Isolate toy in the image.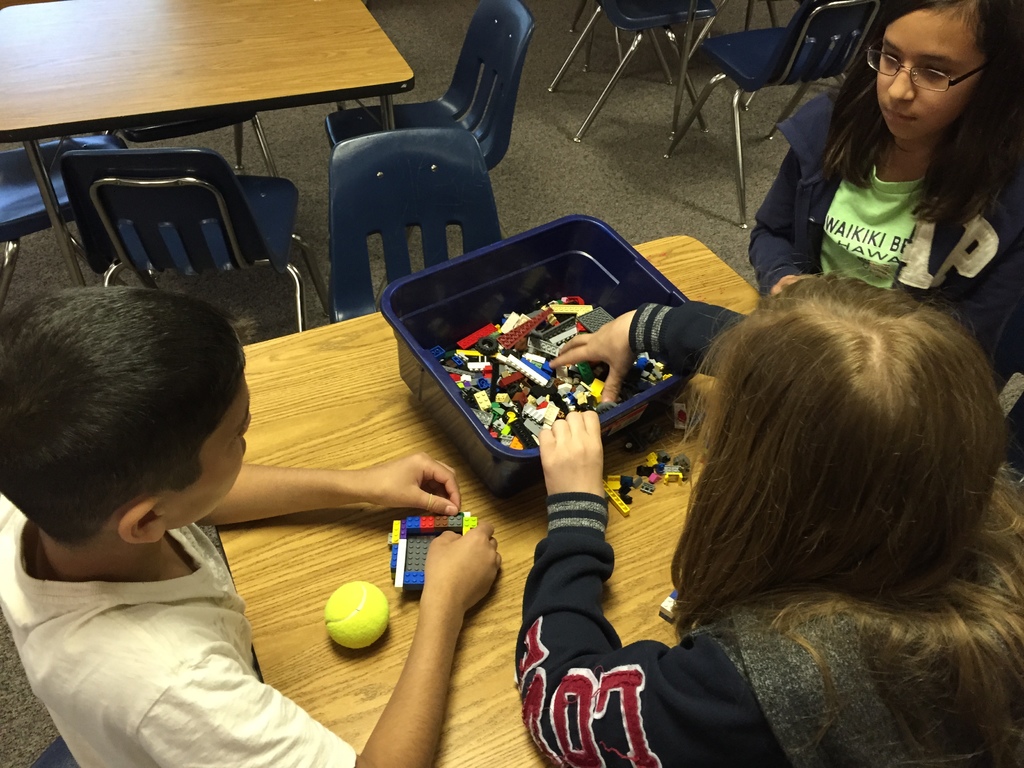
Isolated region: [620,498,634,504].
